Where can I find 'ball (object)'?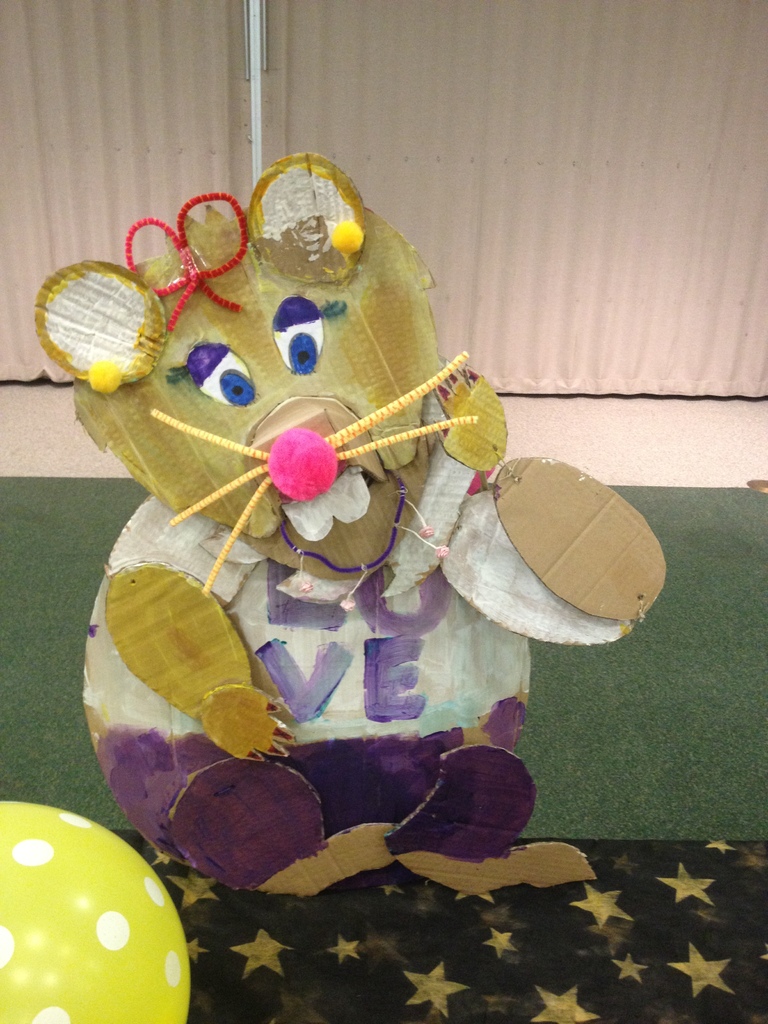
You can find it at l=0, t=801, r=184, b=1023.
